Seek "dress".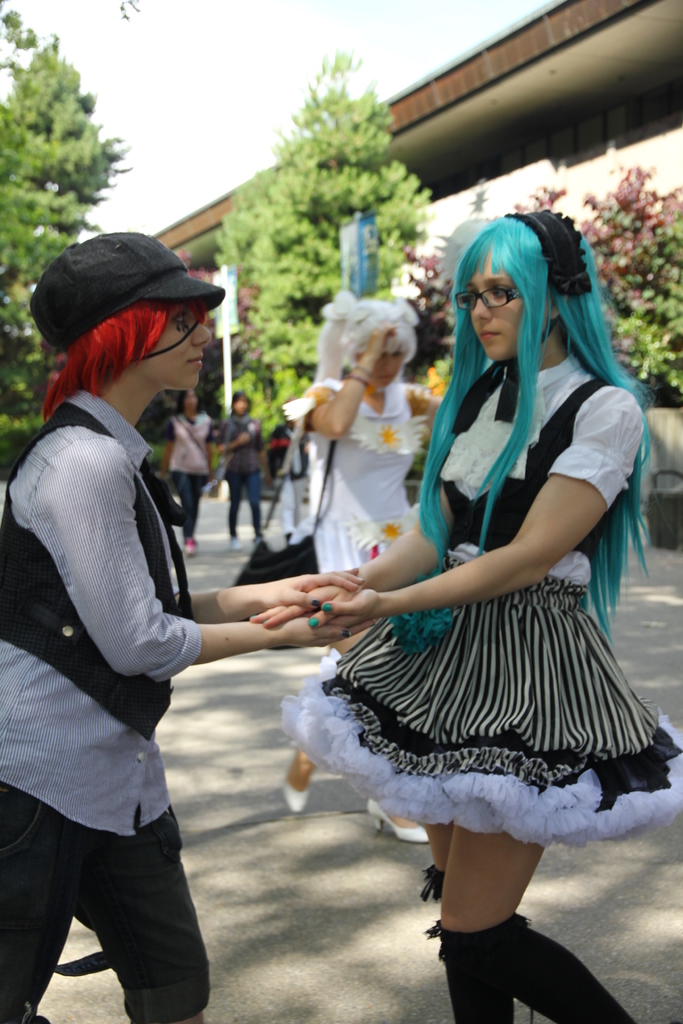
Rect(281, 352, 682, 849).
